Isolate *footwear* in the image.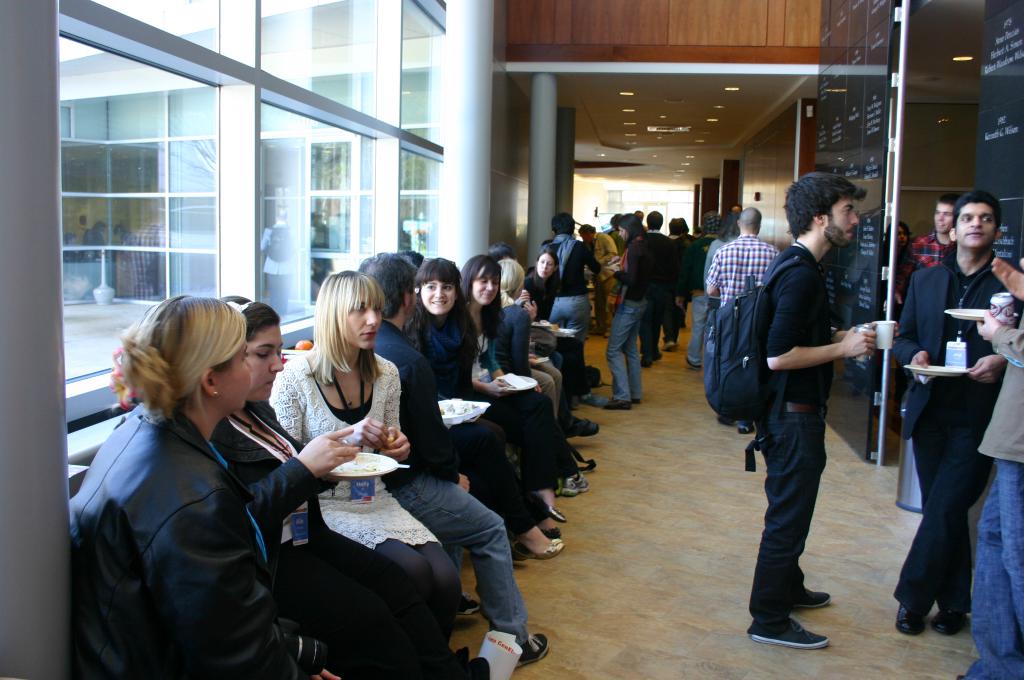
Isolated region: x1=640, y1=355, x2=659, y2=364.
